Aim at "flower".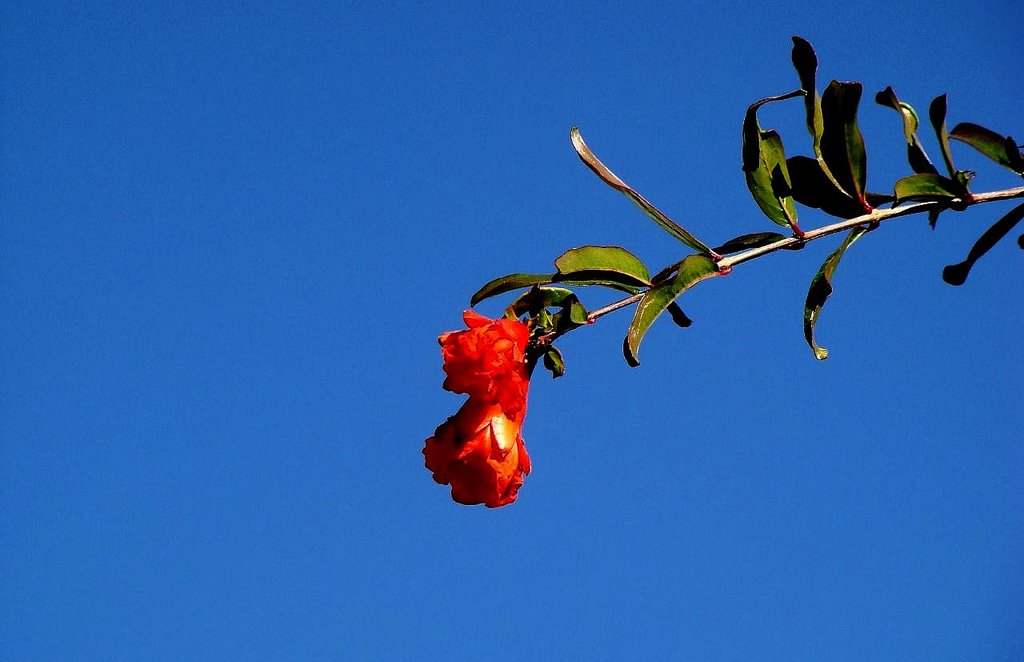
Aimed at (441,307,529,417).
